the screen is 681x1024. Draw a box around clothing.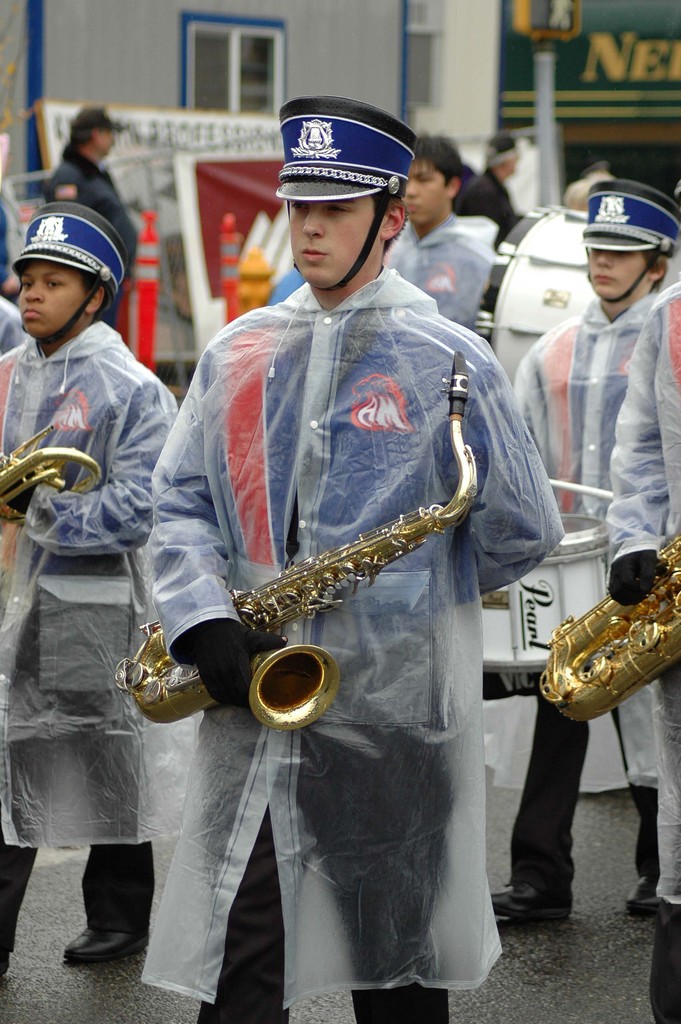
0, 316, 184, 960.
